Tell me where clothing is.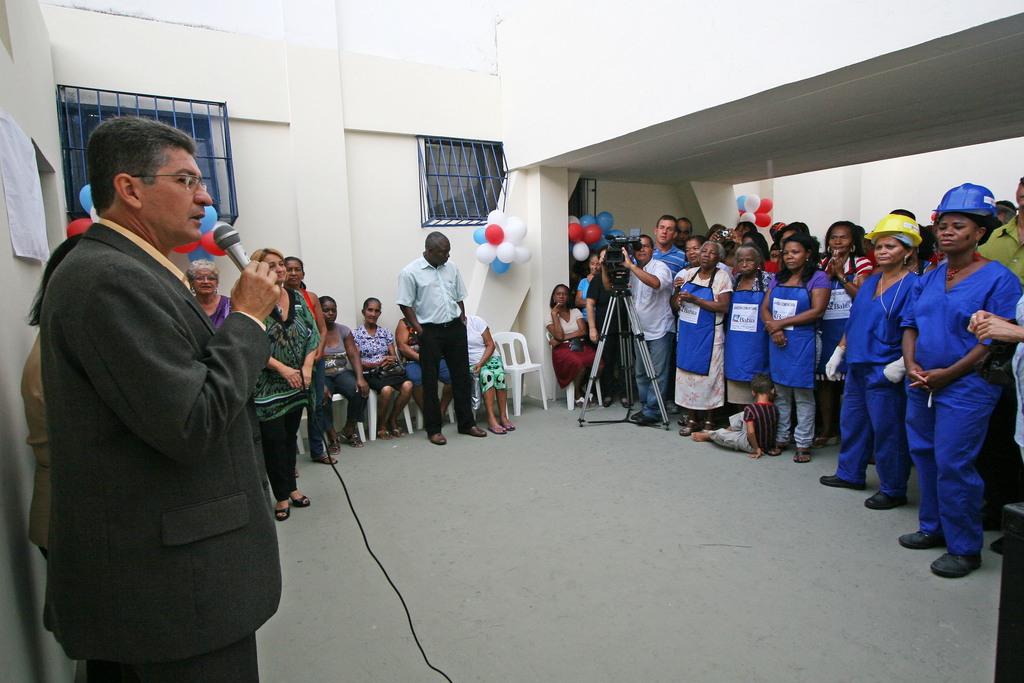
clothing is at bbox=[886, 353, 908, 379].
